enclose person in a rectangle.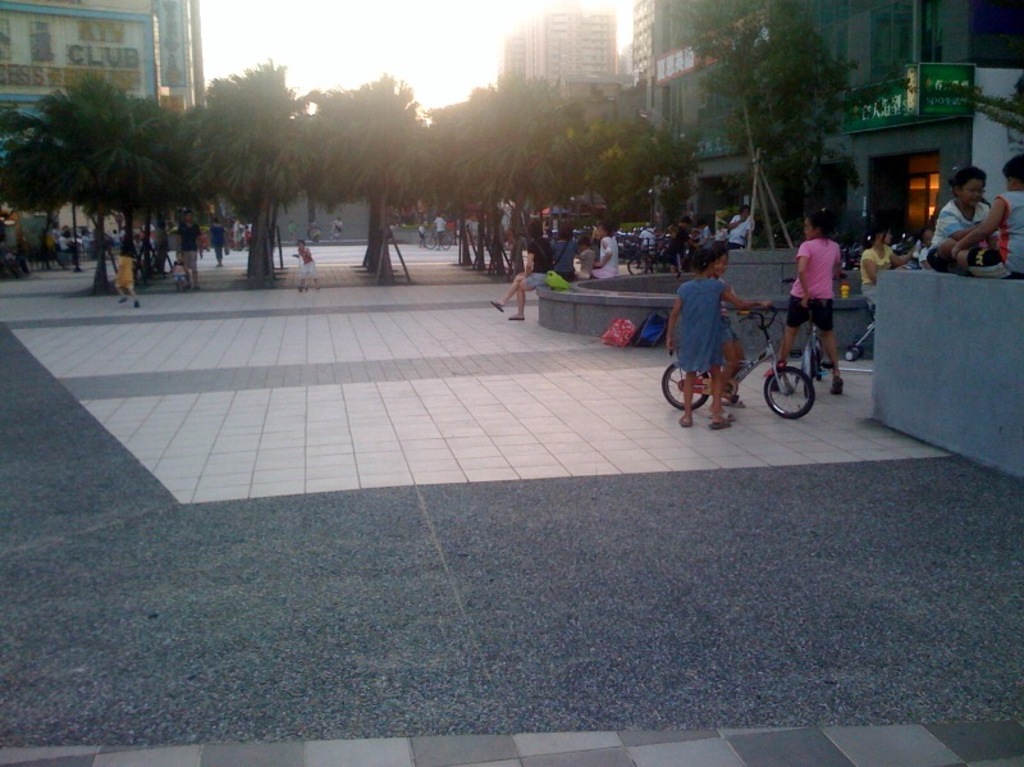
pyautogui.locateOnScreen(764, 211, 846, 393).
